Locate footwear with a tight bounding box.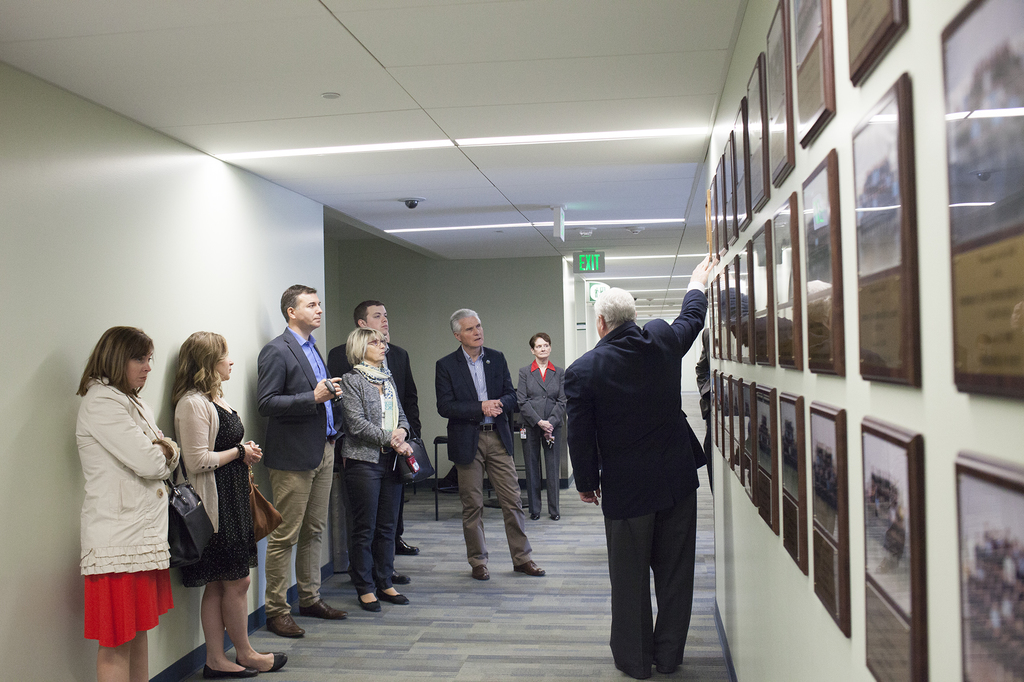
pyautogui.locateOnScreen(381, 593, 410, 603).
